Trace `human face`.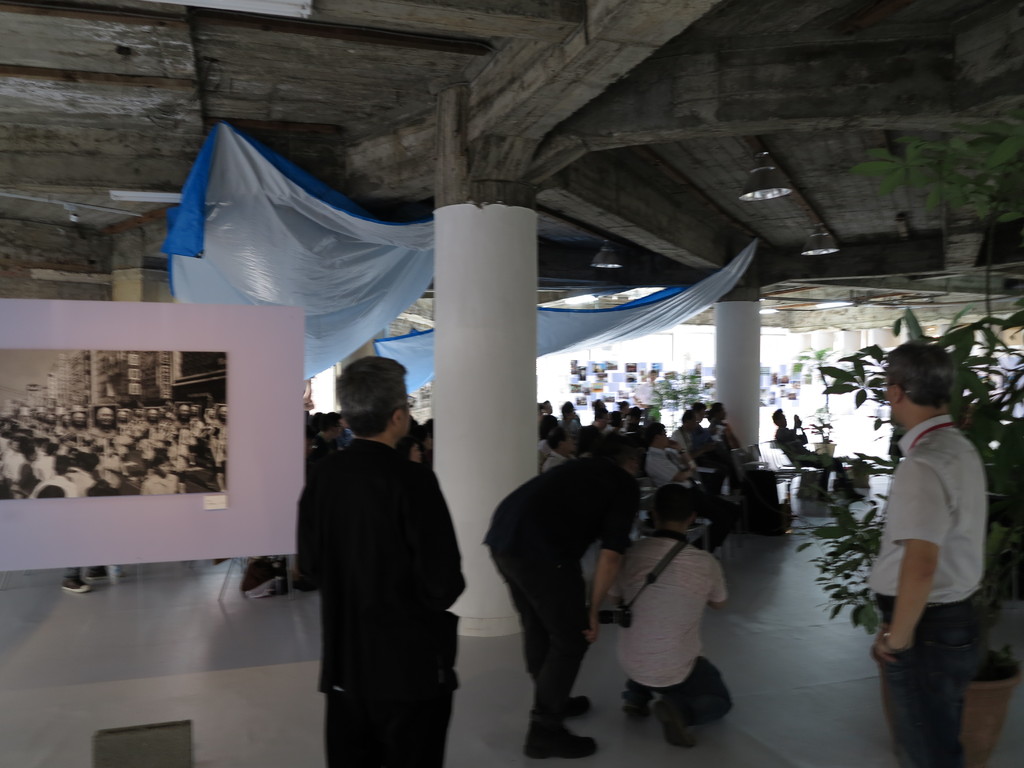
Traced to (left=563, top=427, right=579, bottom=453).
